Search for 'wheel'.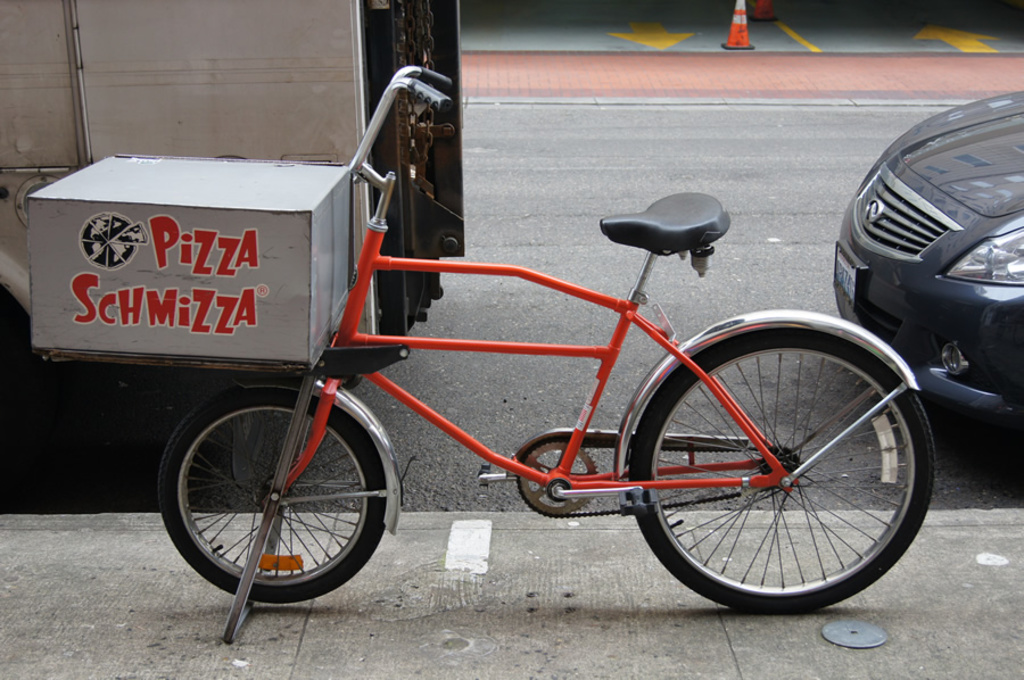
Found at [628, 309, 939, 613].
